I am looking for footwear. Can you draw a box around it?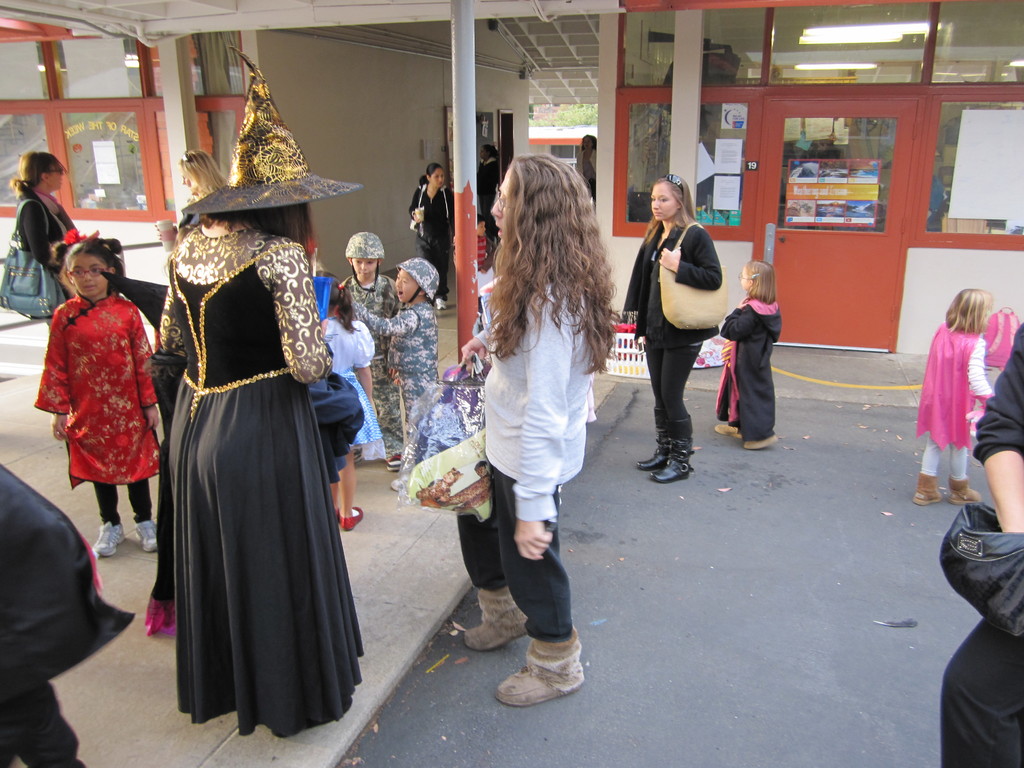
Sure, the bounding box is 130 520 157 555.
